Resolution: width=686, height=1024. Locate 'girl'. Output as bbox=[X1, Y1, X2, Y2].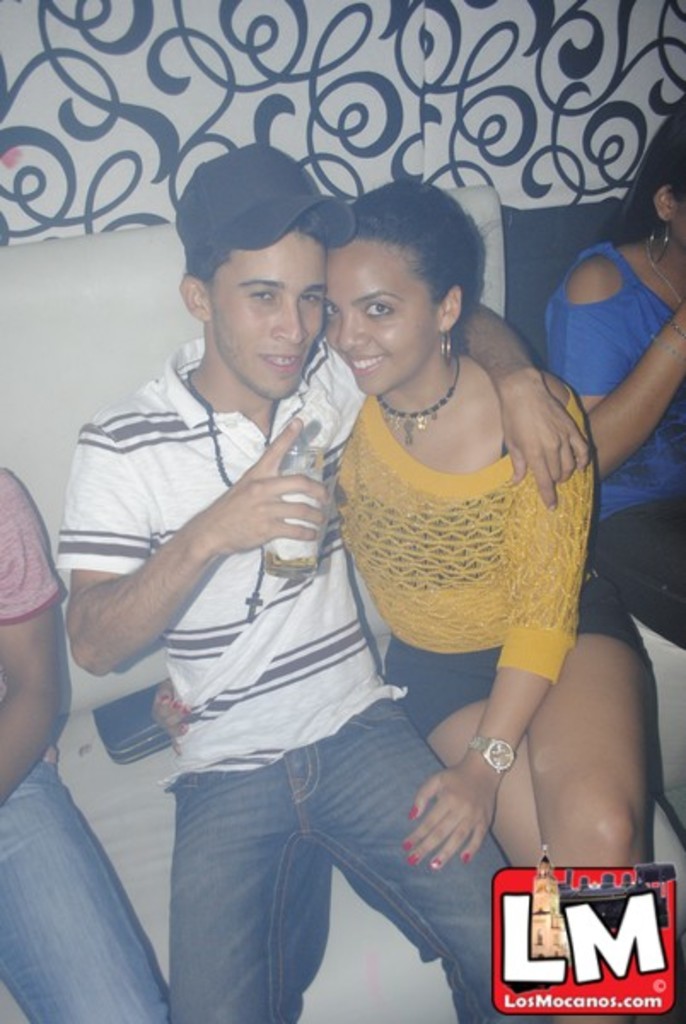
bbox=[532, 104, 684, 647].
